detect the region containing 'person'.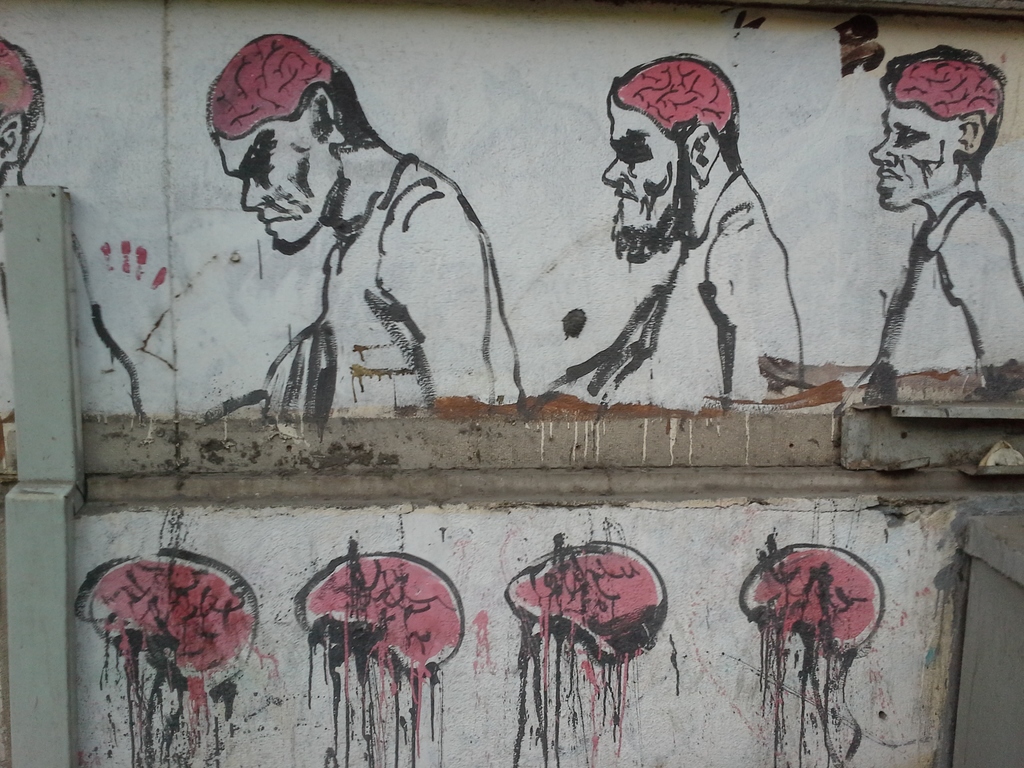
865/40/1023/412.
